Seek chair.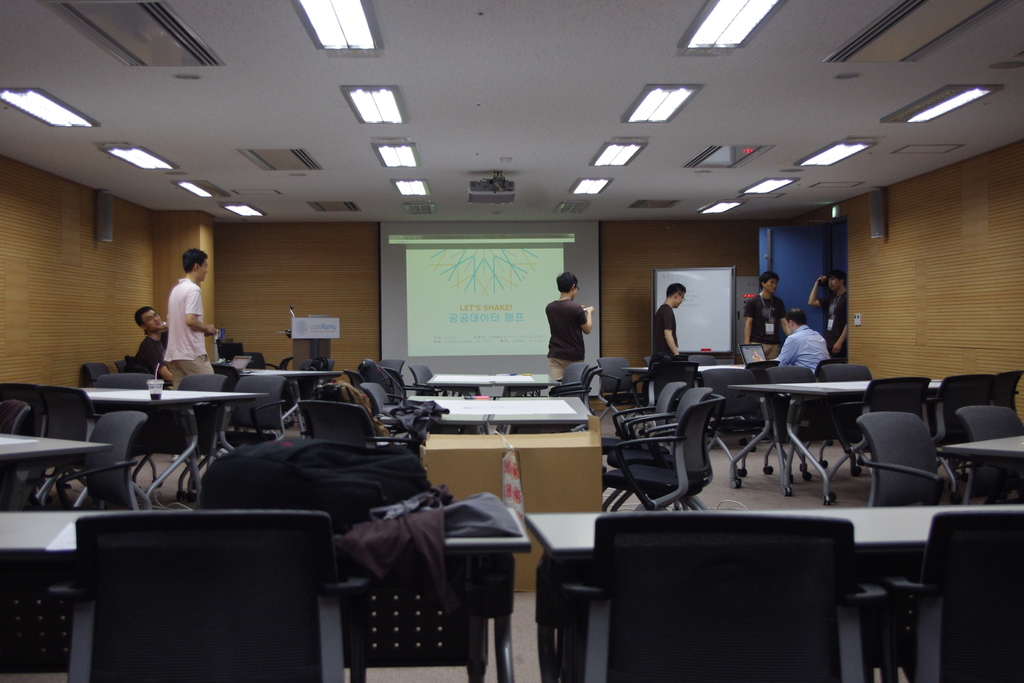
left=700, top=363, right=801, bottom=484.
